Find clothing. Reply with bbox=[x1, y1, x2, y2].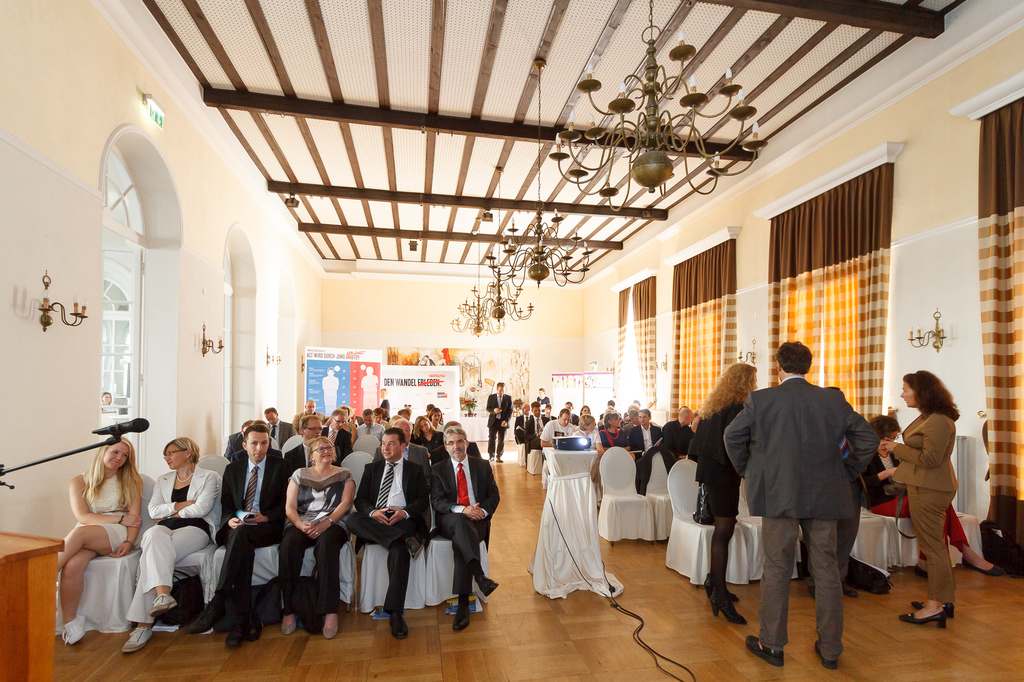
bbox=[486, 393, 512, 452].
